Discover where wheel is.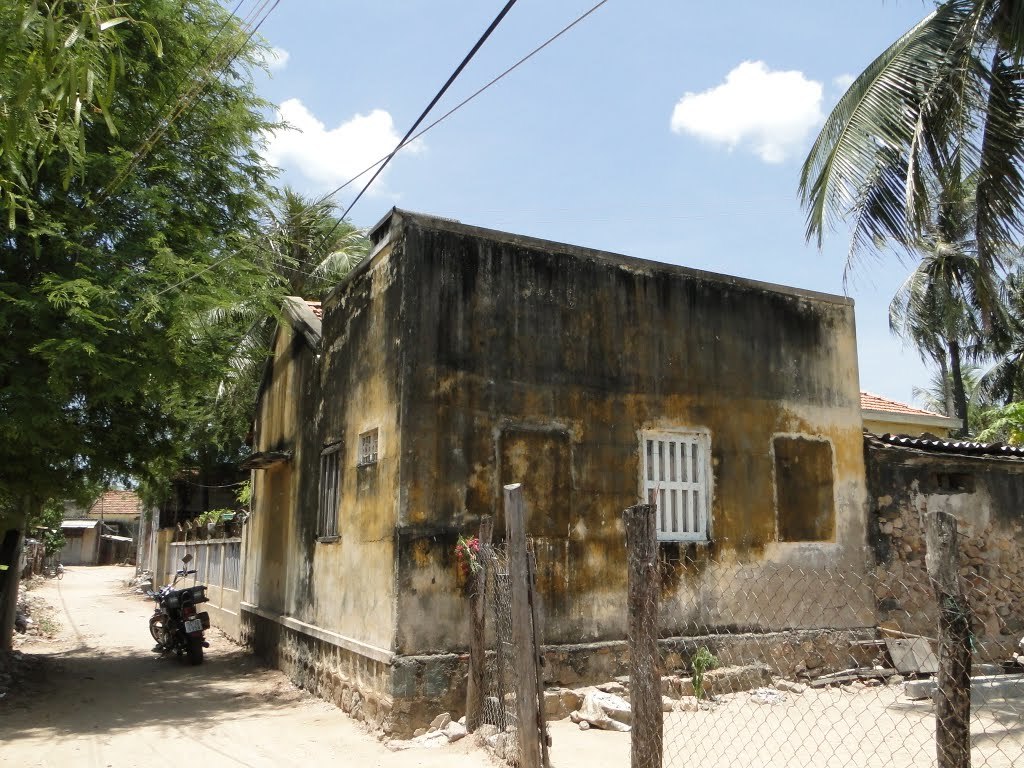
Discovered at bbox=[148, 615, 172, 651].
